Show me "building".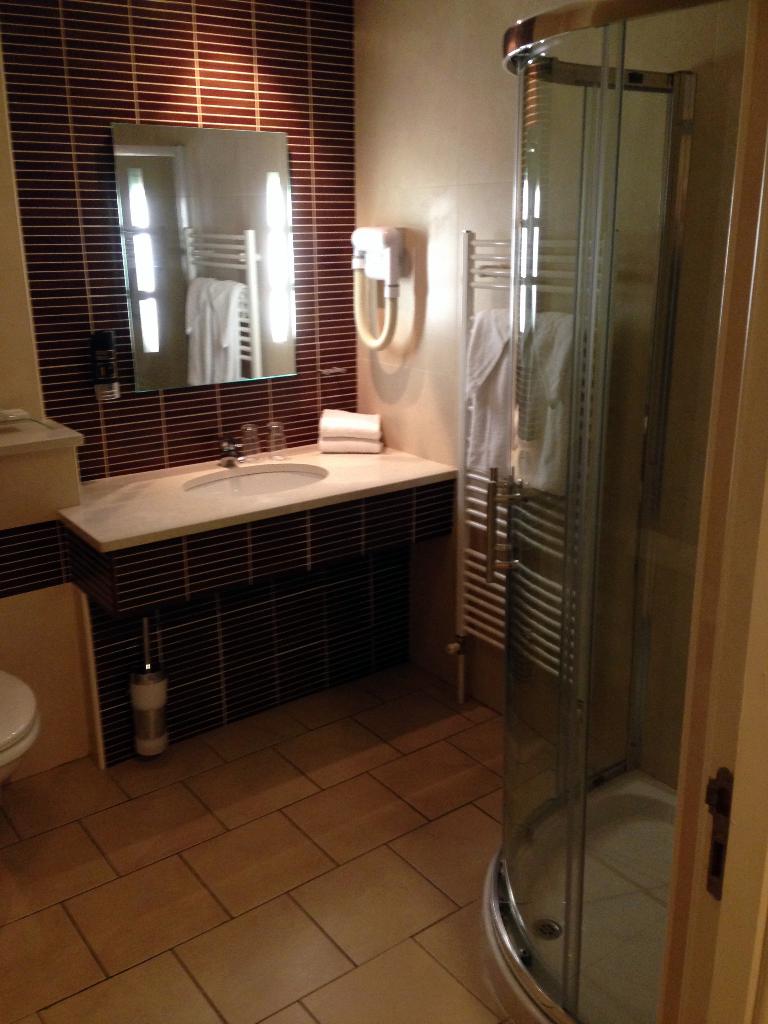
"building" is here: box=[0, 0, 767, 1023].
